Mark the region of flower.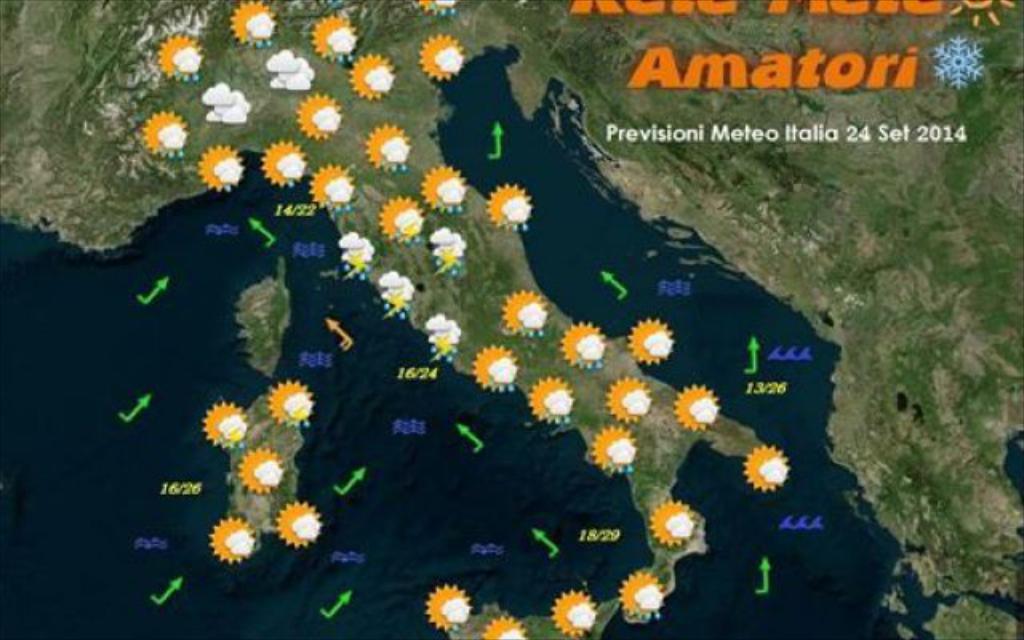
Region: 474:339:517:390.
